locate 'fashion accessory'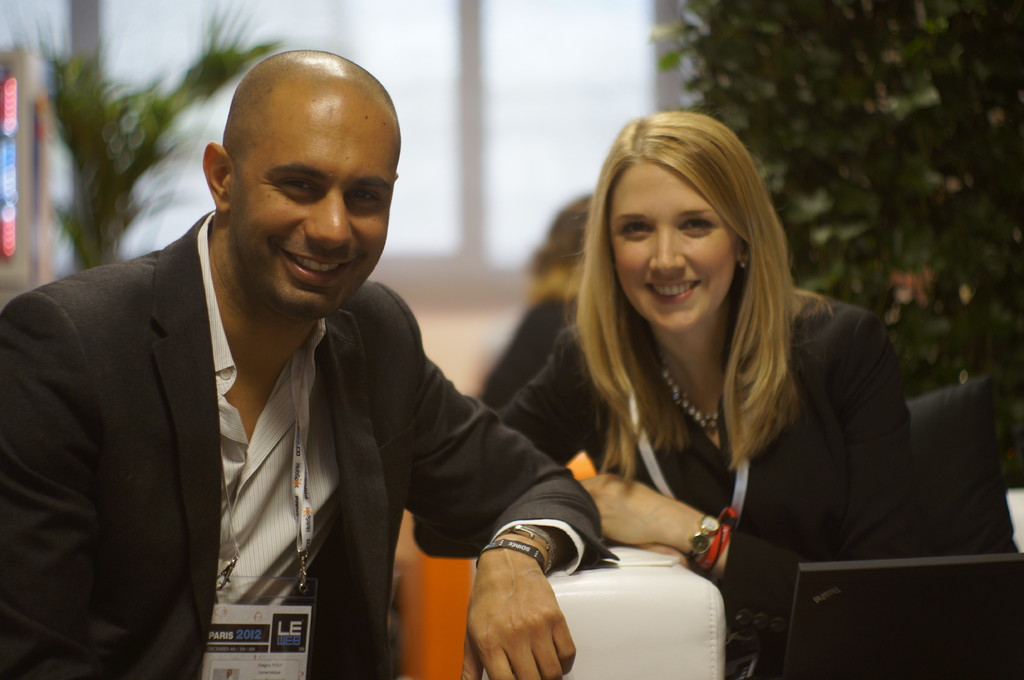
[475, 535, 547, 574]
